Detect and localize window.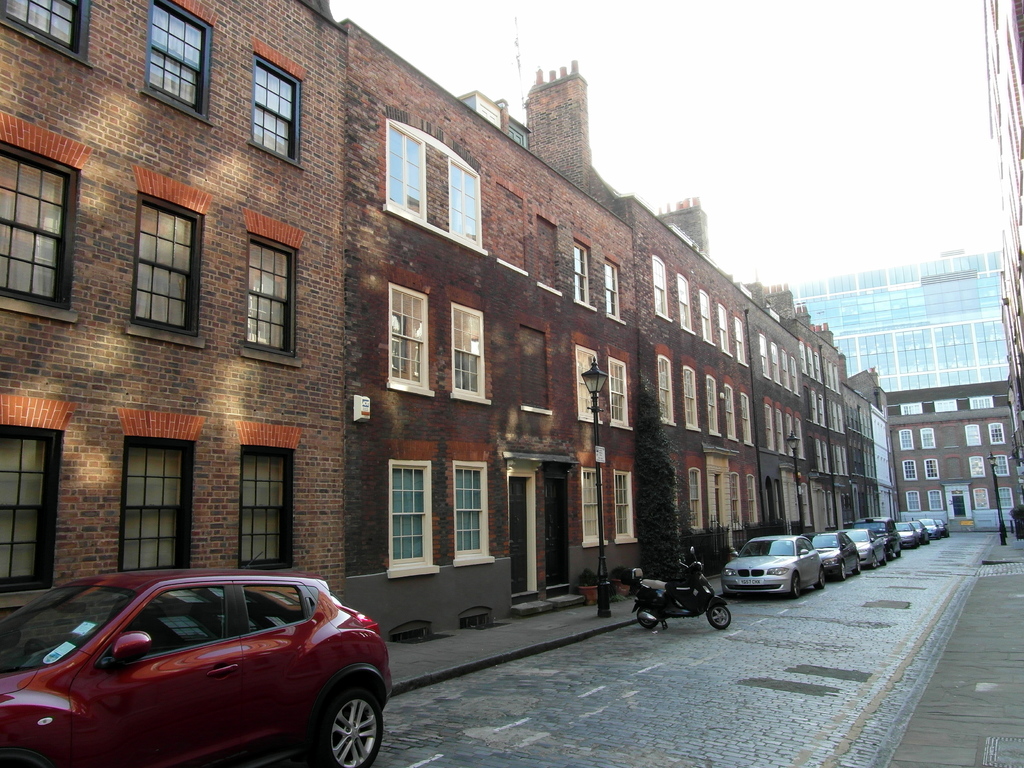
Localized at box(725, 387, 736, 441).
